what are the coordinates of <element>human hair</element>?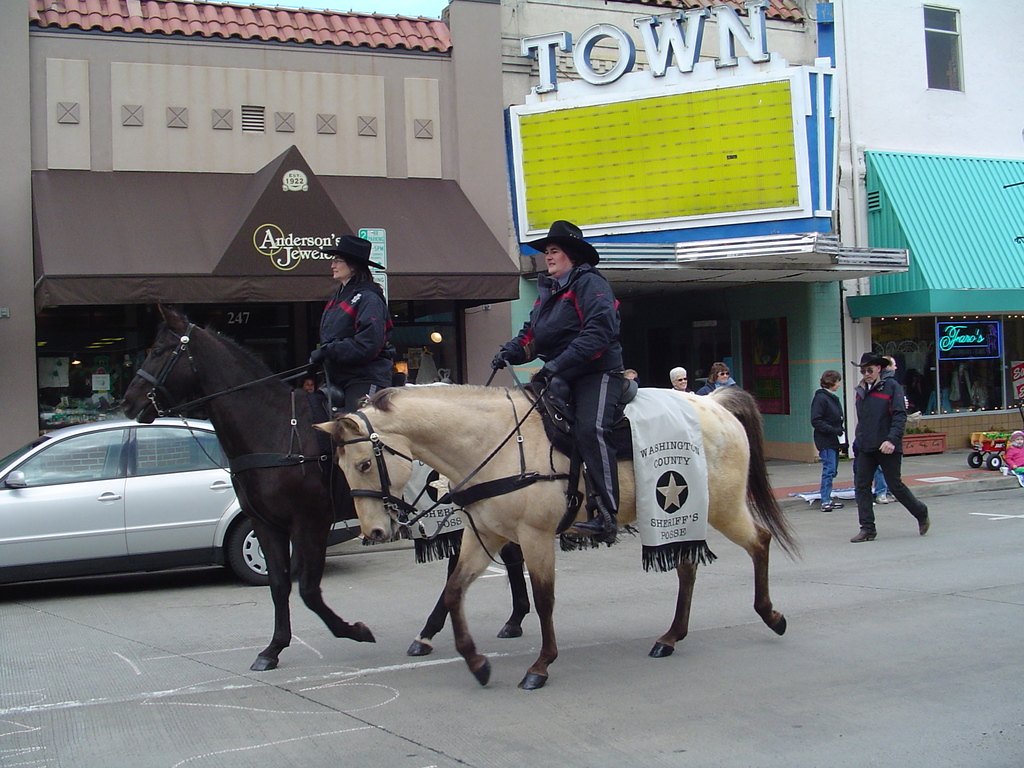
820, 370, 842, 390.
